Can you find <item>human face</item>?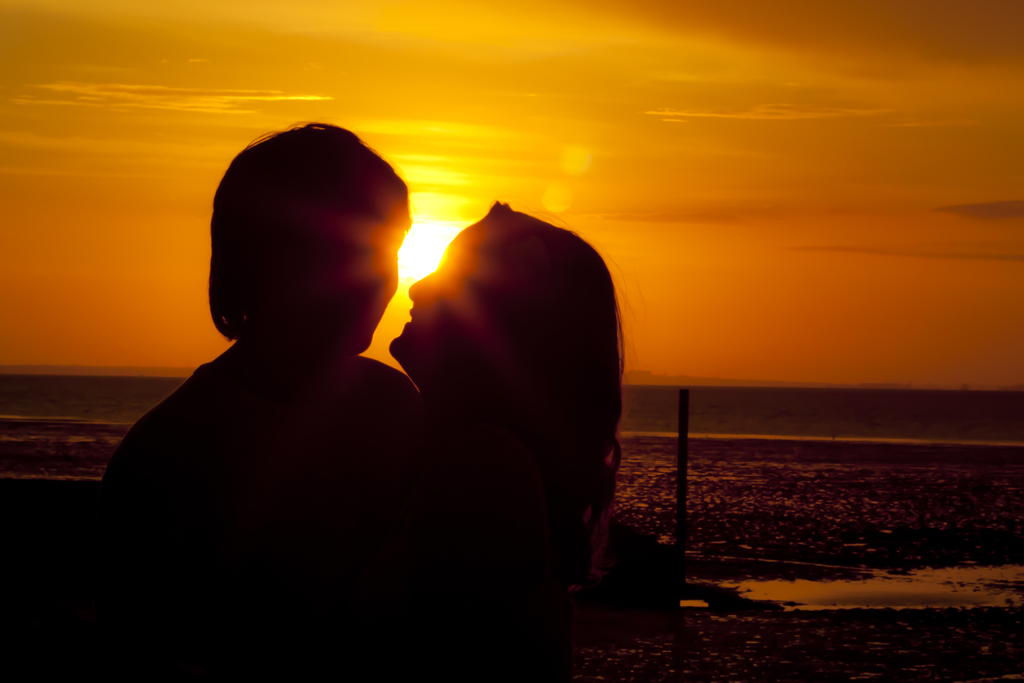
Yes, bounding box: {"left": 390, "top": 243, "right": 468, "bottom": 353}.
